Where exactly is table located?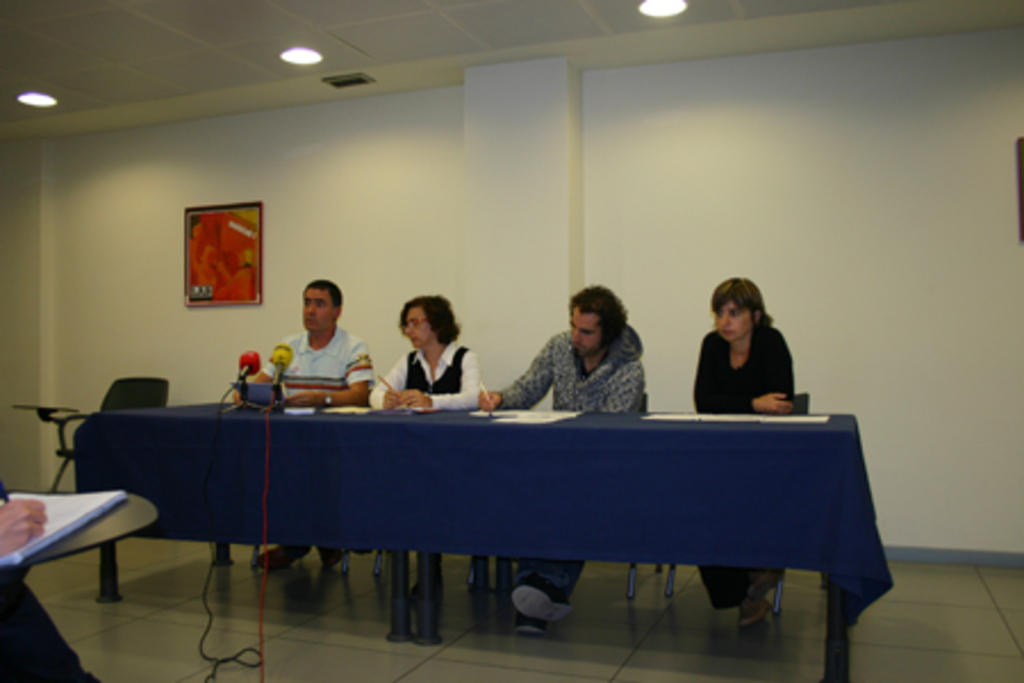
Its bounding box is <region>75, 369, 933, 665</region>.
